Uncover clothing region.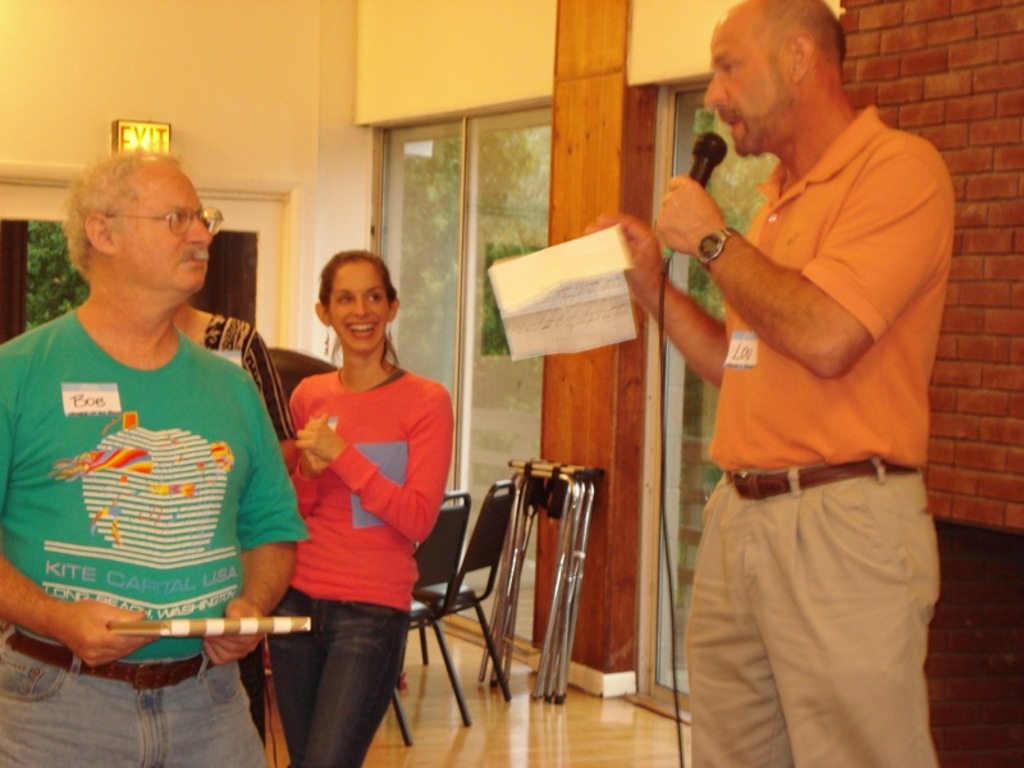
Uncovered: <box>0,310,305,767</box>.
